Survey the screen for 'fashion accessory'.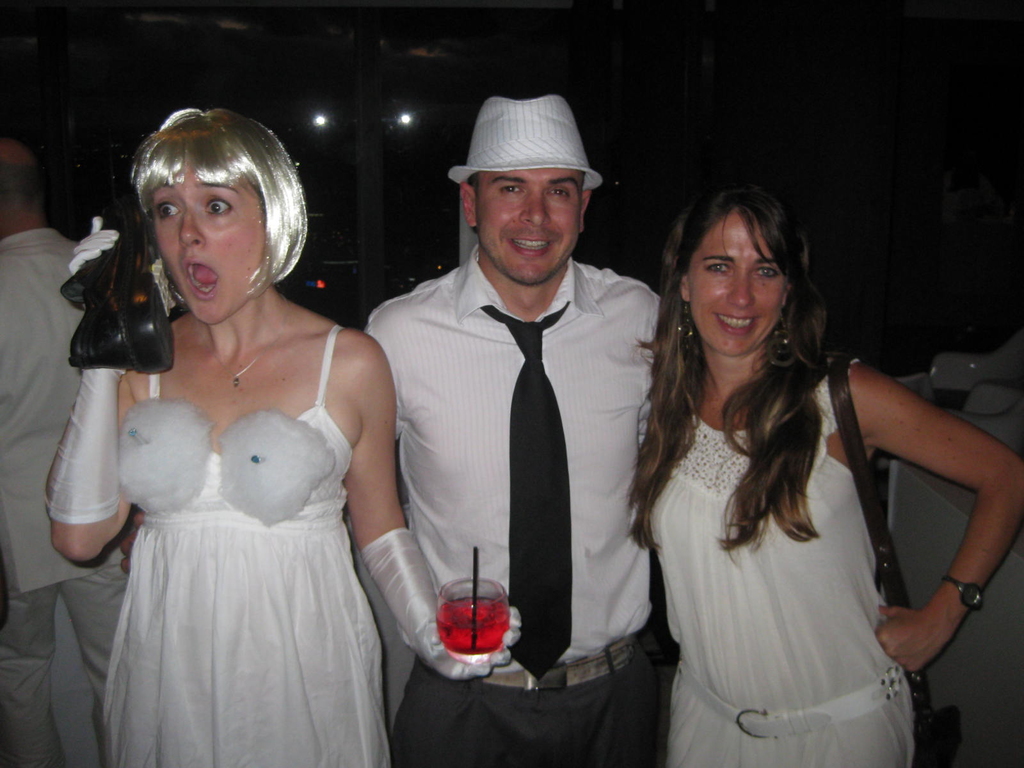
Survey found: [682,659,902,739].
